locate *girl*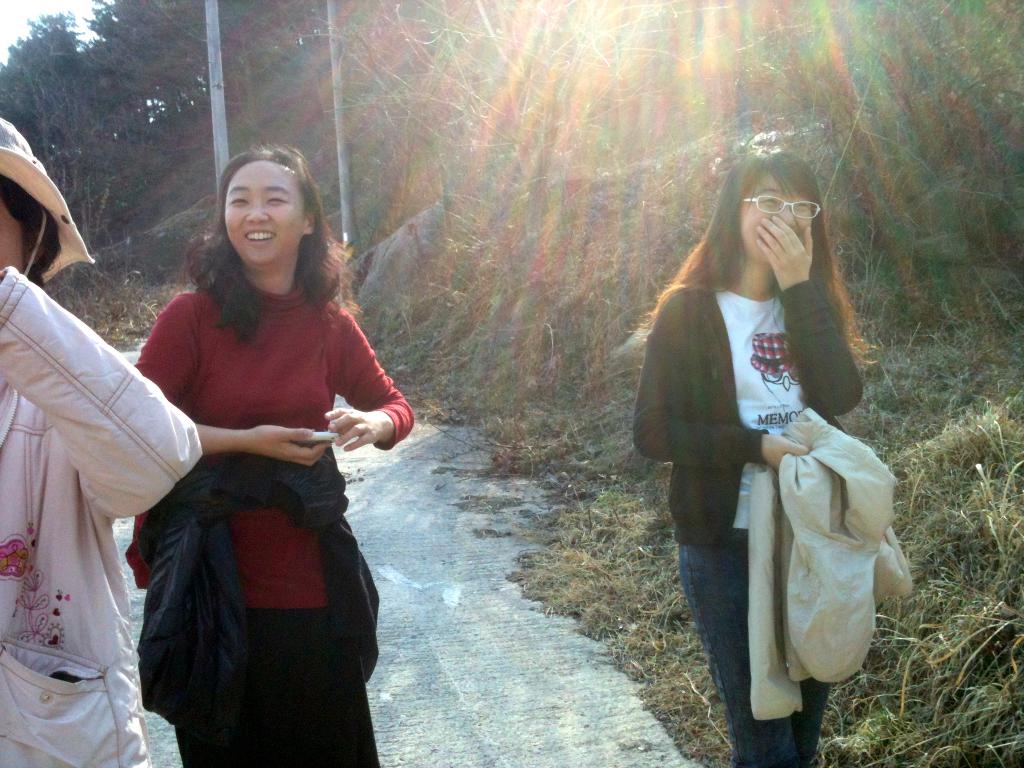
region(125, 142, 413, 767)
